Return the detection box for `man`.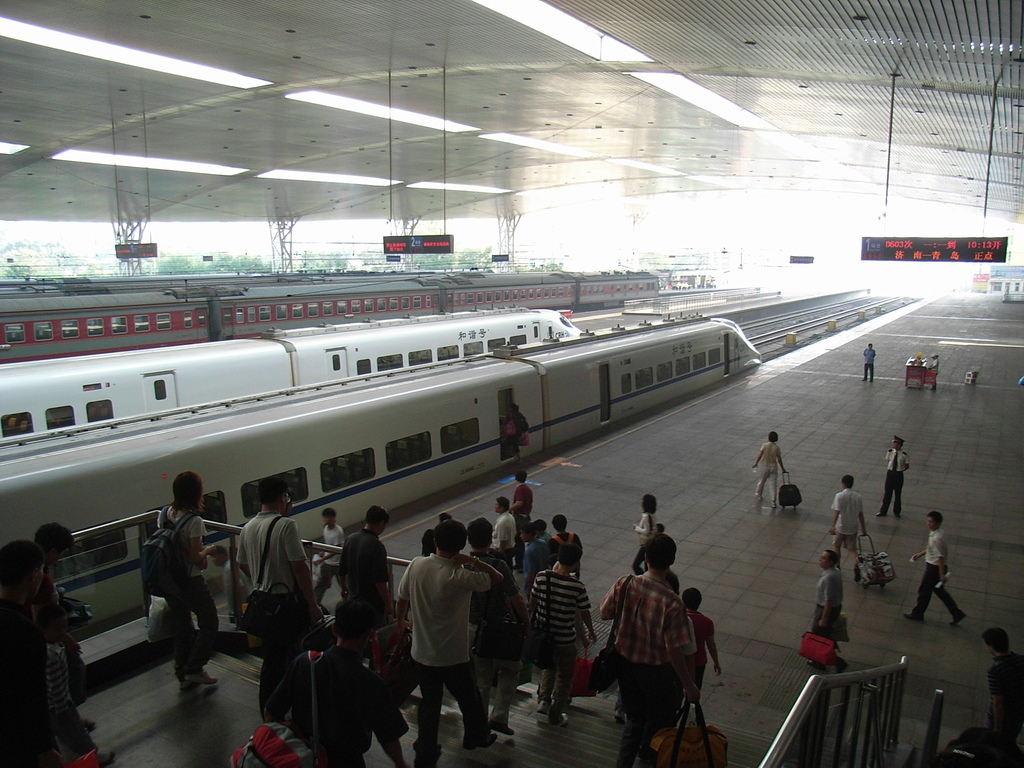
Rect(550, 512, 583, 579).
